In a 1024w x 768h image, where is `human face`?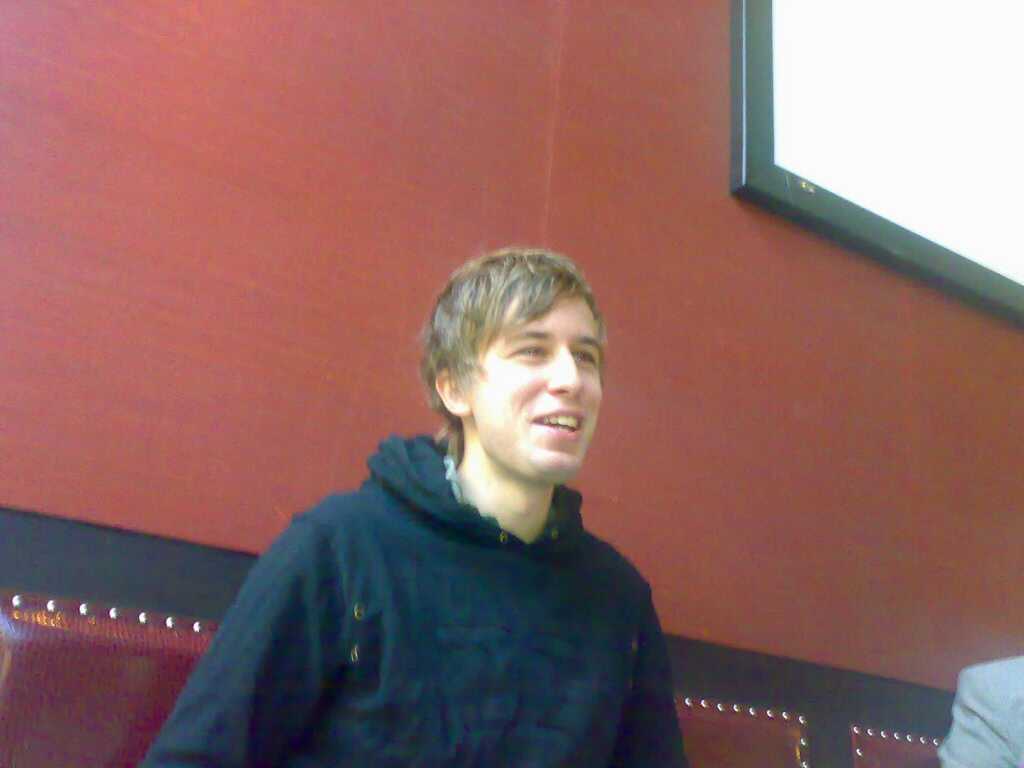
crop(466, 295, 602, 486).
